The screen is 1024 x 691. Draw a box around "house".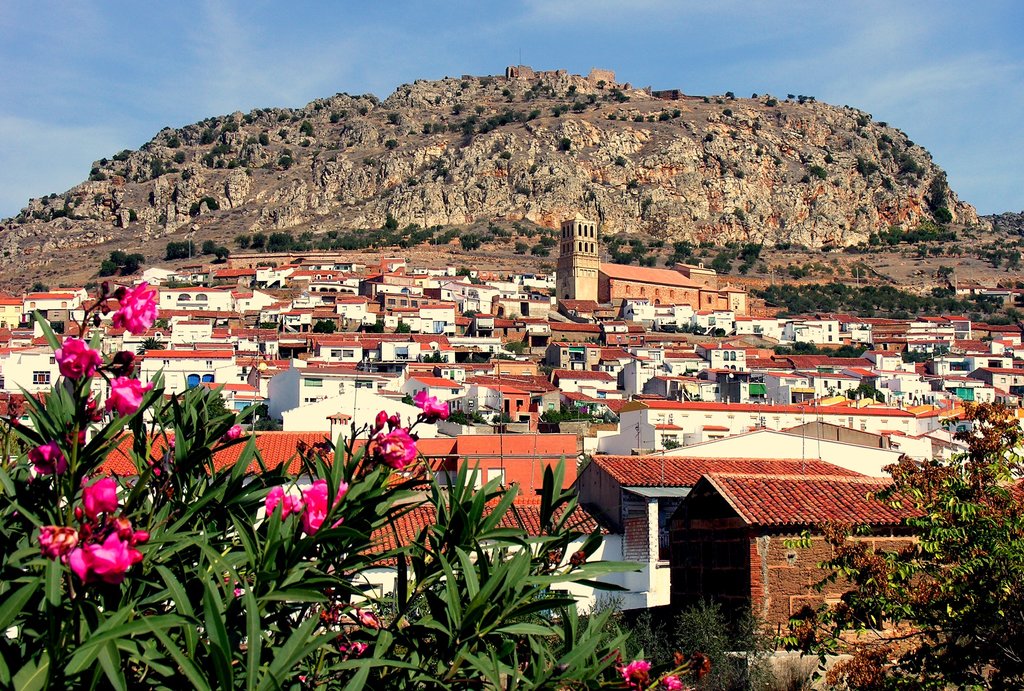
(left=600, top=257, right=750, bottom=315).
